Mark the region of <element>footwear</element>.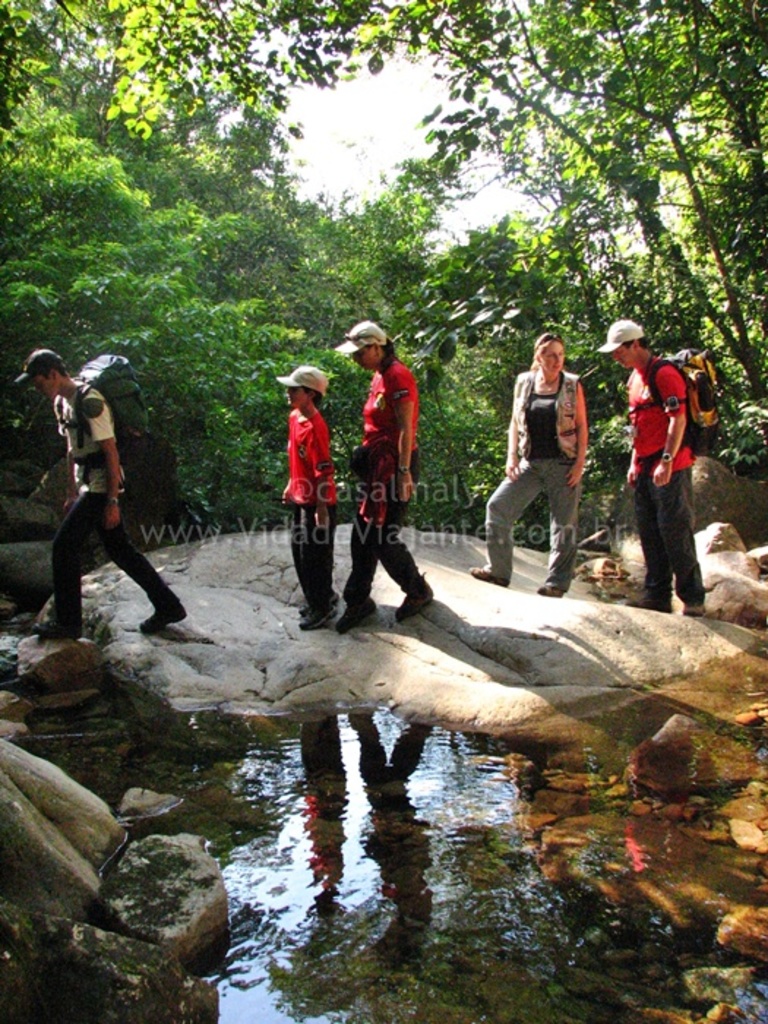
Region: [x1=683, y1=603, x2=702, y2=613].
